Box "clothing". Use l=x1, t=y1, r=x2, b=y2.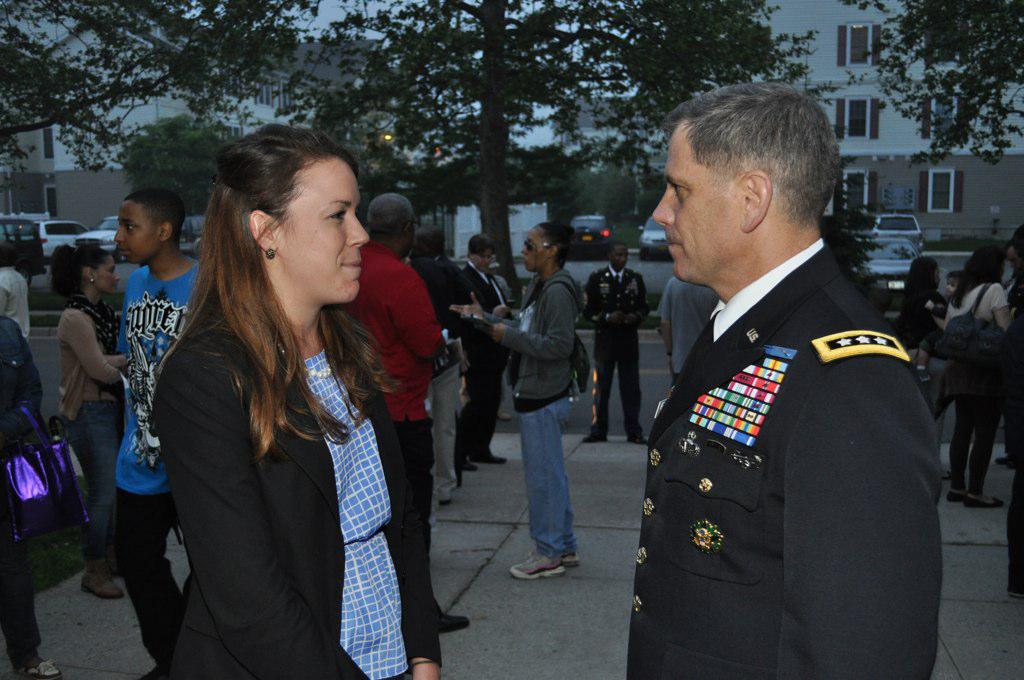
l=1006, t=294, r=1023, b=584.
